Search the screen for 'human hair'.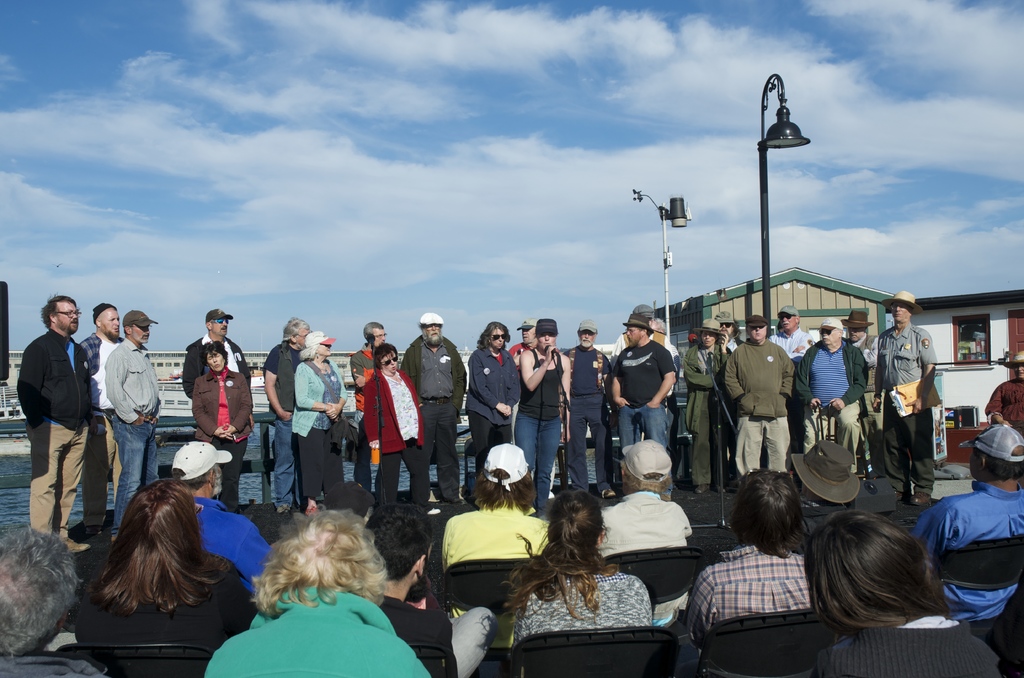
Found at bbox(502, 485, 620, 619).
